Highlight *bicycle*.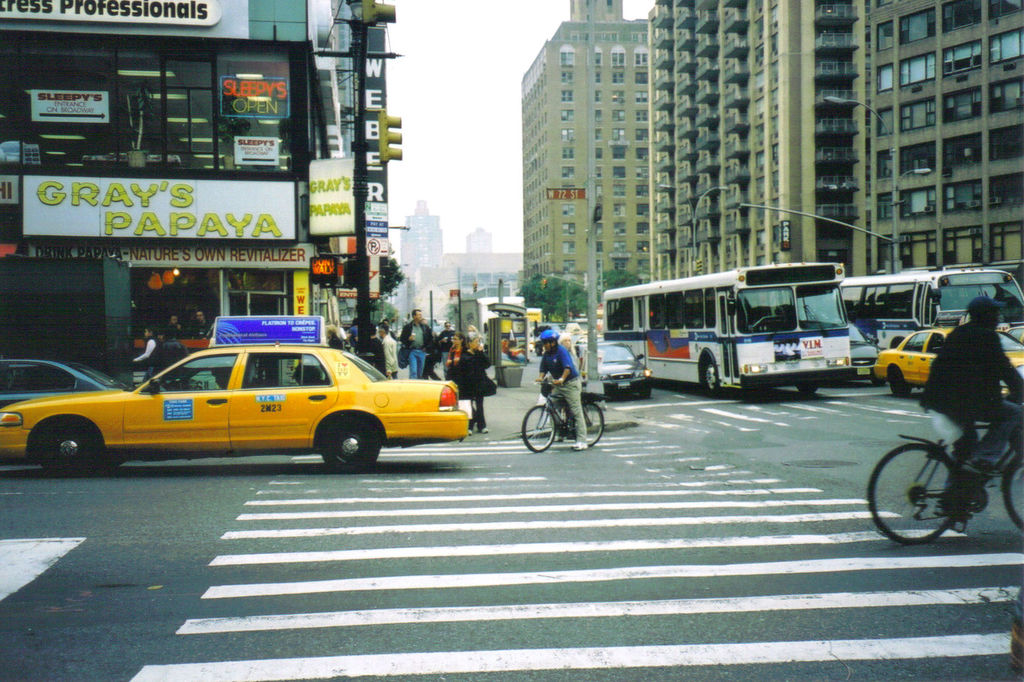
Highlighted region: (523, 369, 608, 449).
